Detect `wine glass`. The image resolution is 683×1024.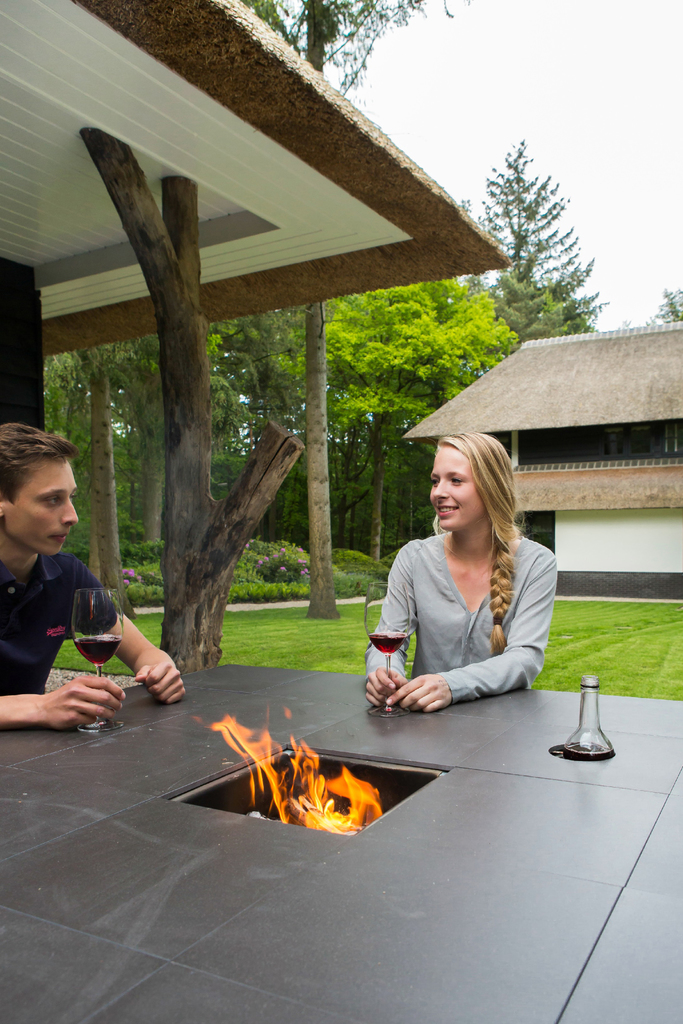
x1=69 y1=588 x2=125 y2=736.
